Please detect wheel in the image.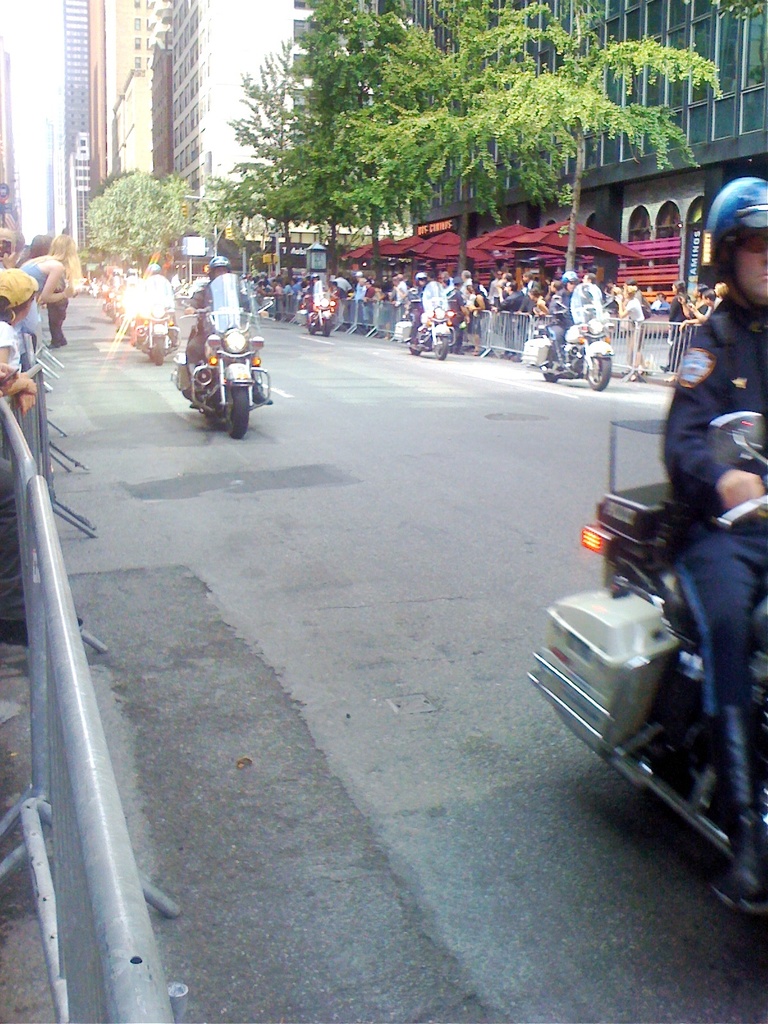
x1=429, y1=324, x2=451, y2=359.
